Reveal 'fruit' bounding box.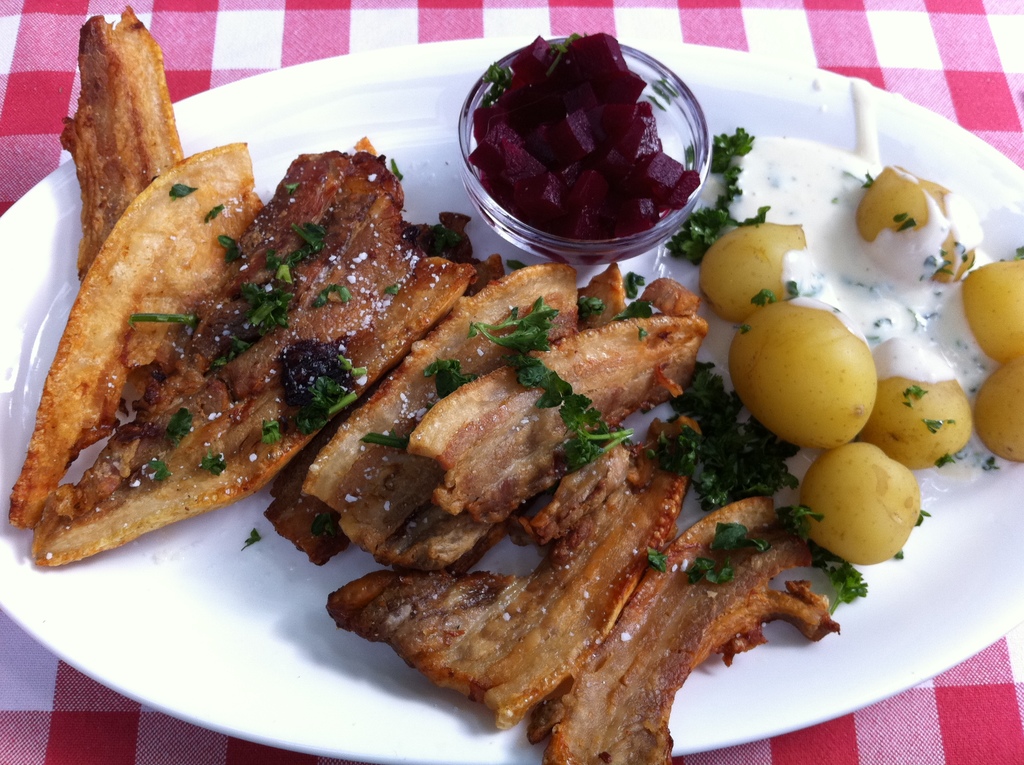
Revealed: (857,331,976,468).
